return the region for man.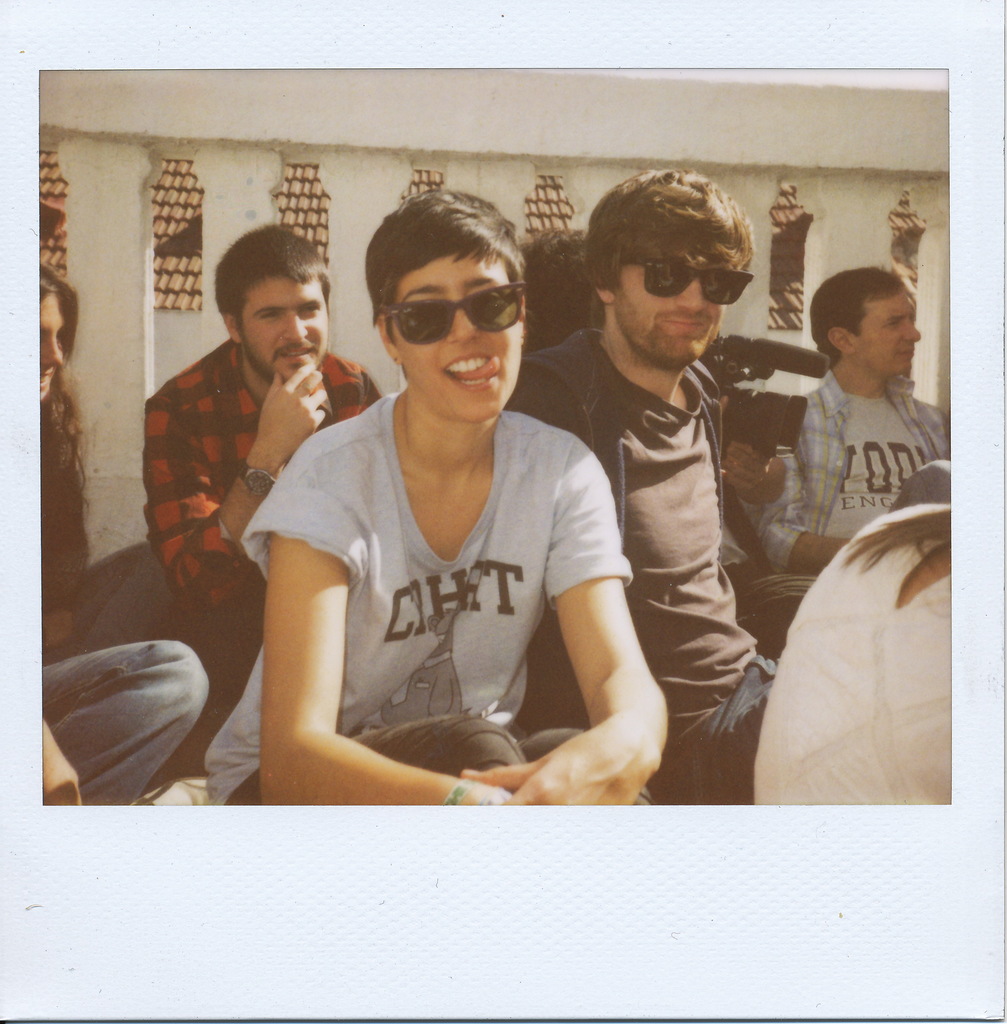
<bbox>748, 267, 949, 641</bbox>.
